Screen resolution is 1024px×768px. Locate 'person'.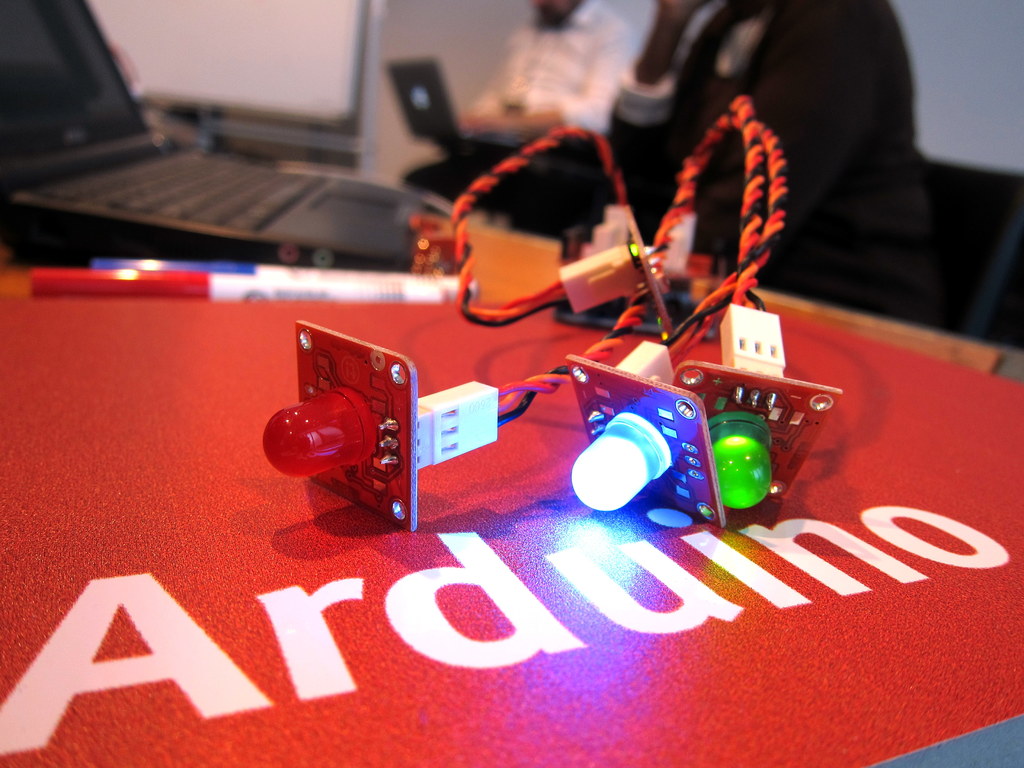
BBox(399, 0, 634, 264).
